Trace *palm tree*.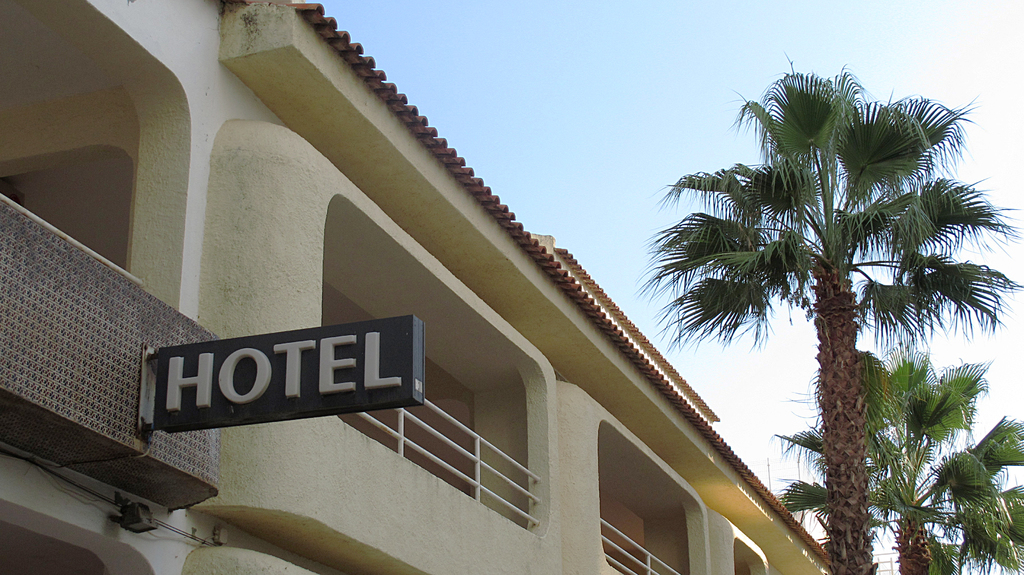
Traced to region(614, 48, 1023, 574).
